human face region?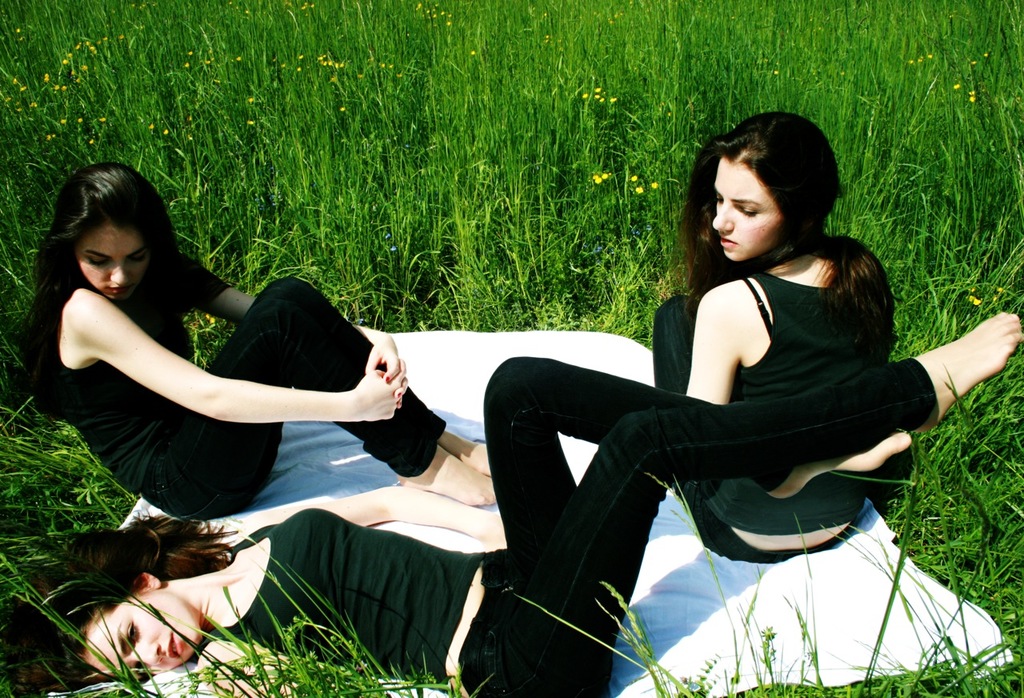
Rect(81, 587, 196, 680)
